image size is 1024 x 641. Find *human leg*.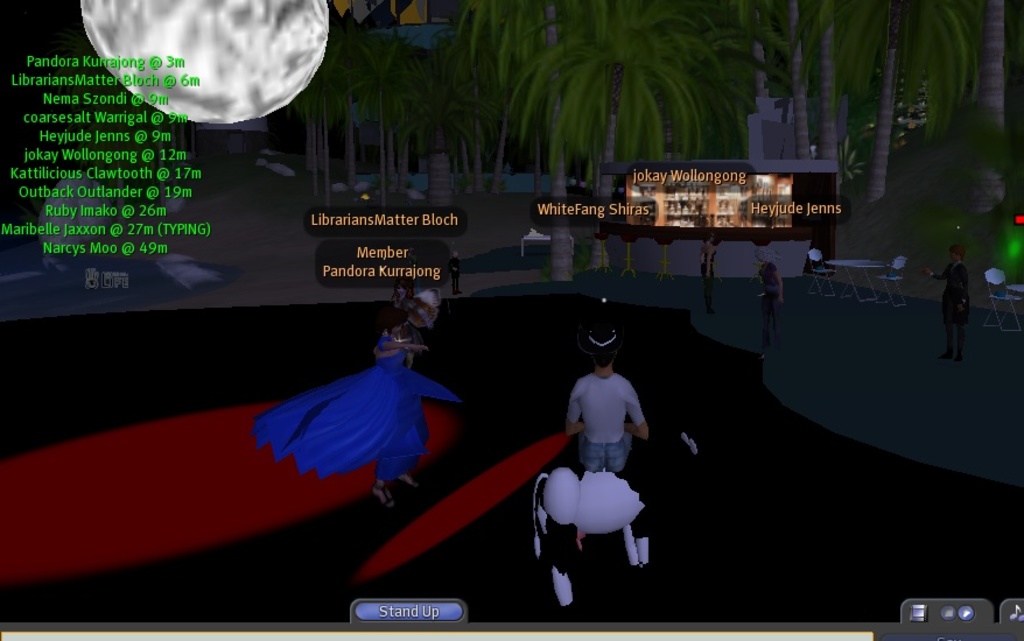
x1=577 y1=439 x2=605 y2=473.
